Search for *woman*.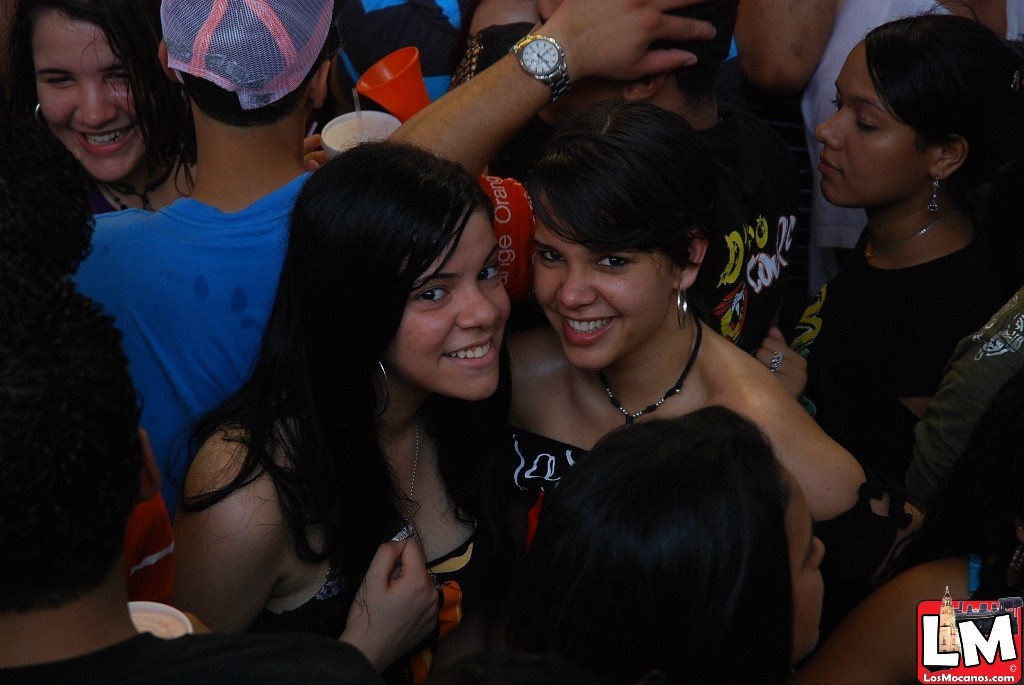
Found at [x1=529, y1=400, x2=828, y2=684].
